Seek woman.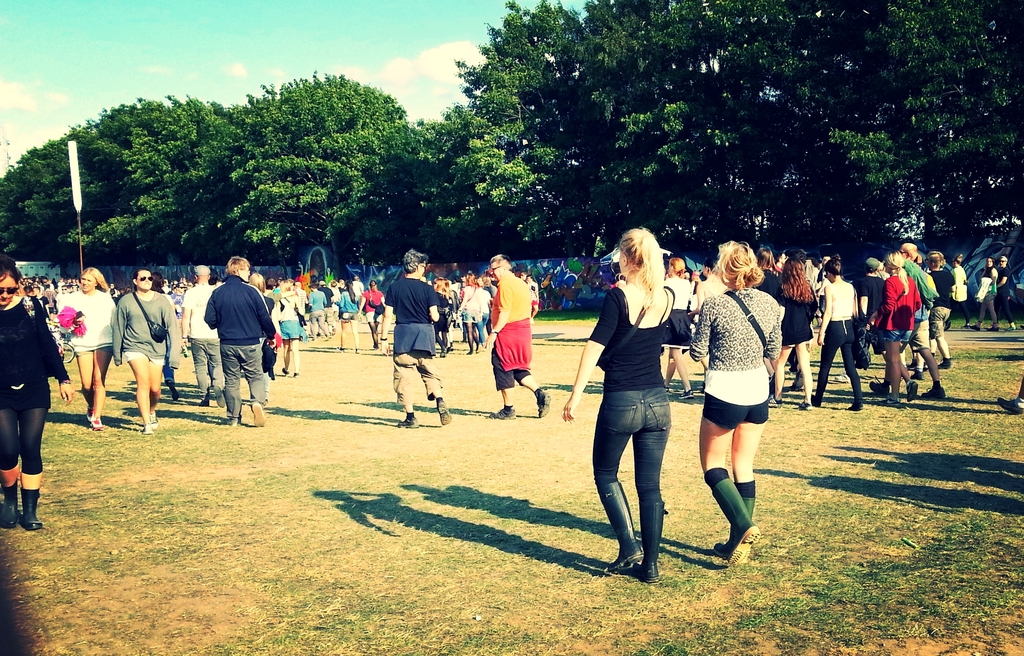
(968, 255, 1000, 332).
